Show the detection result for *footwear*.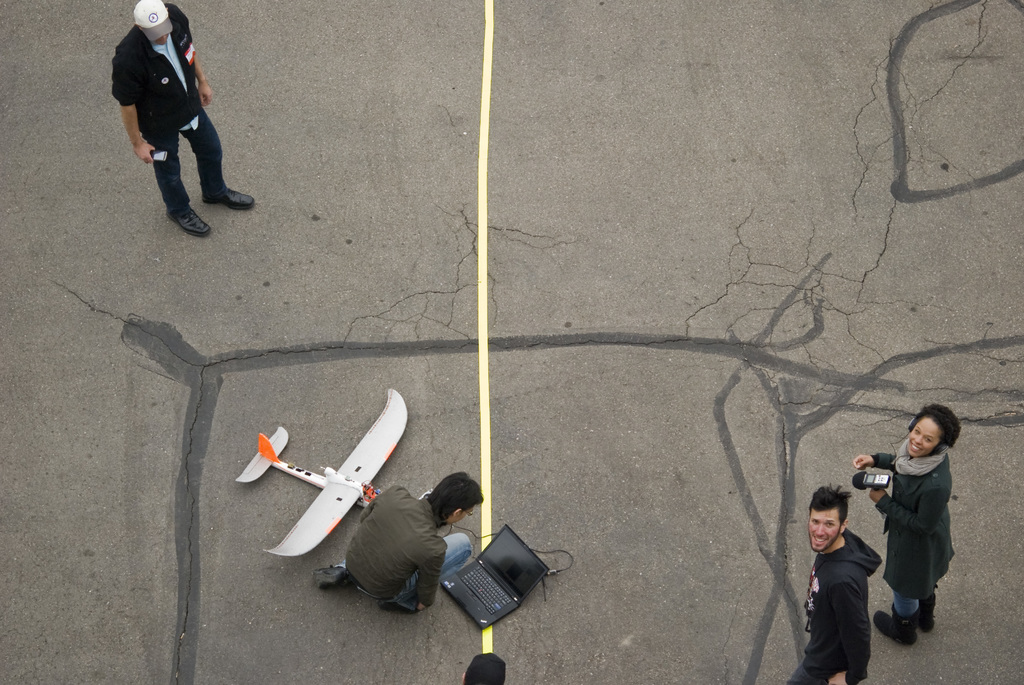
163:214:209:237.
